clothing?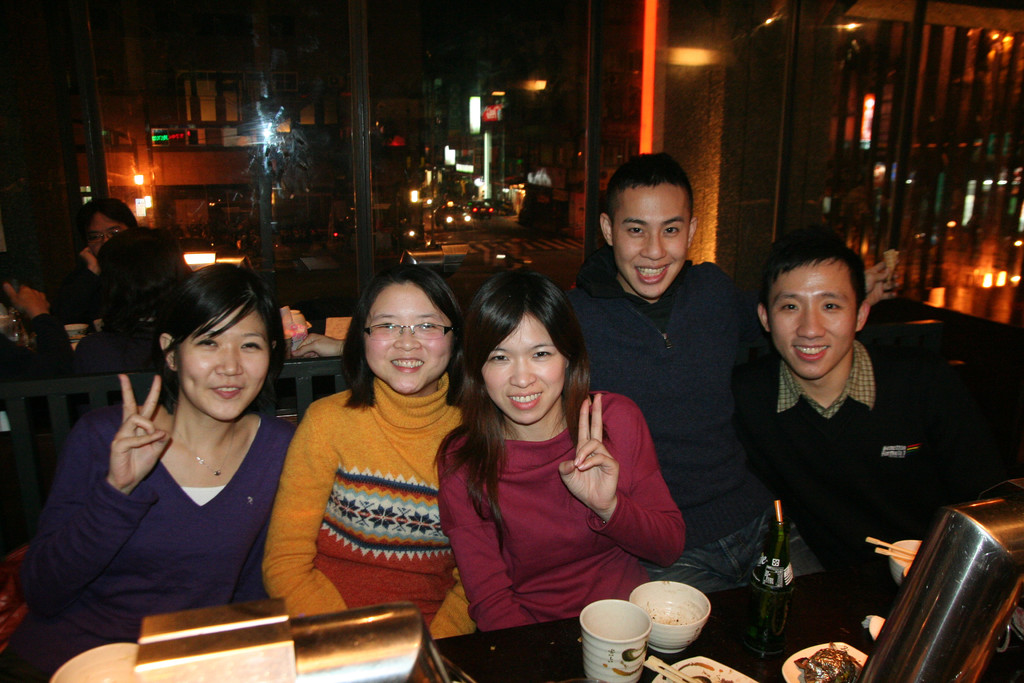
(557, 242, 799, 602)
